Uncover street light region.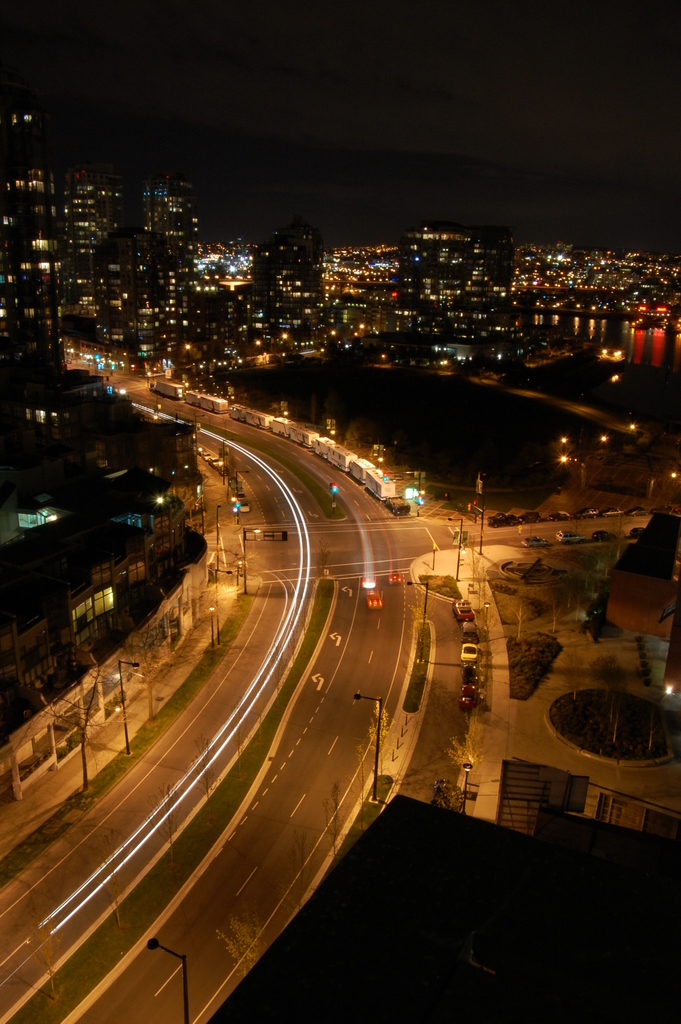
Uncovered: bbox=[559, 438, 568, 459].
